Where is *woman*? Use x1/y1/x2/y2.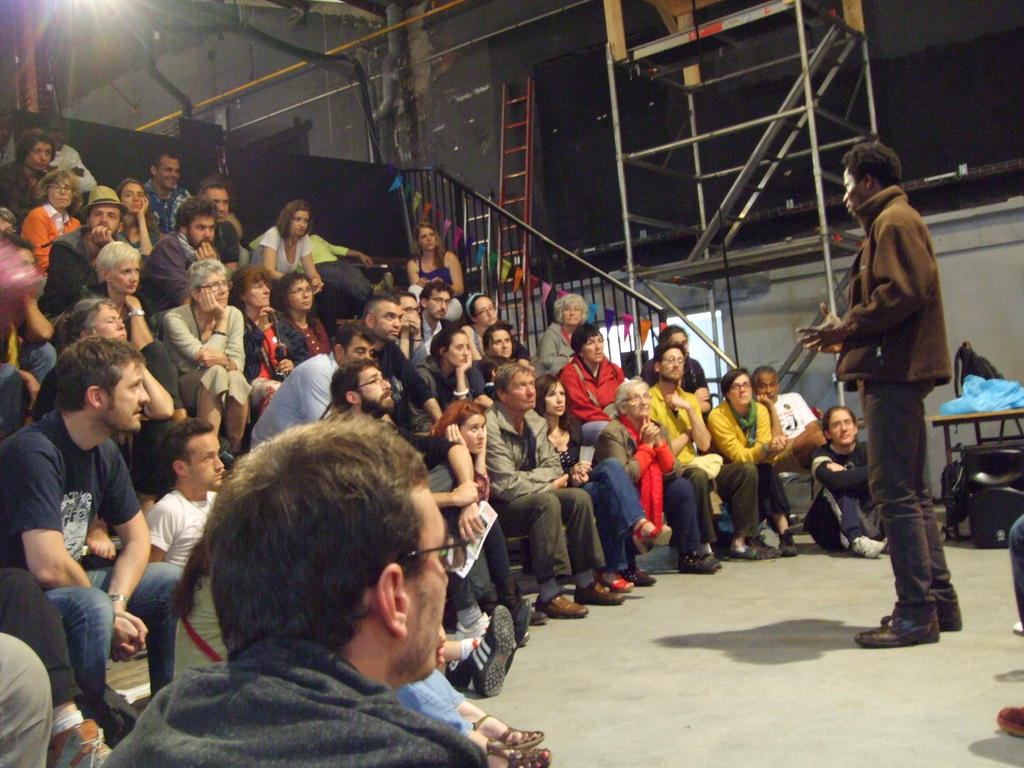
704/373/794/573.
